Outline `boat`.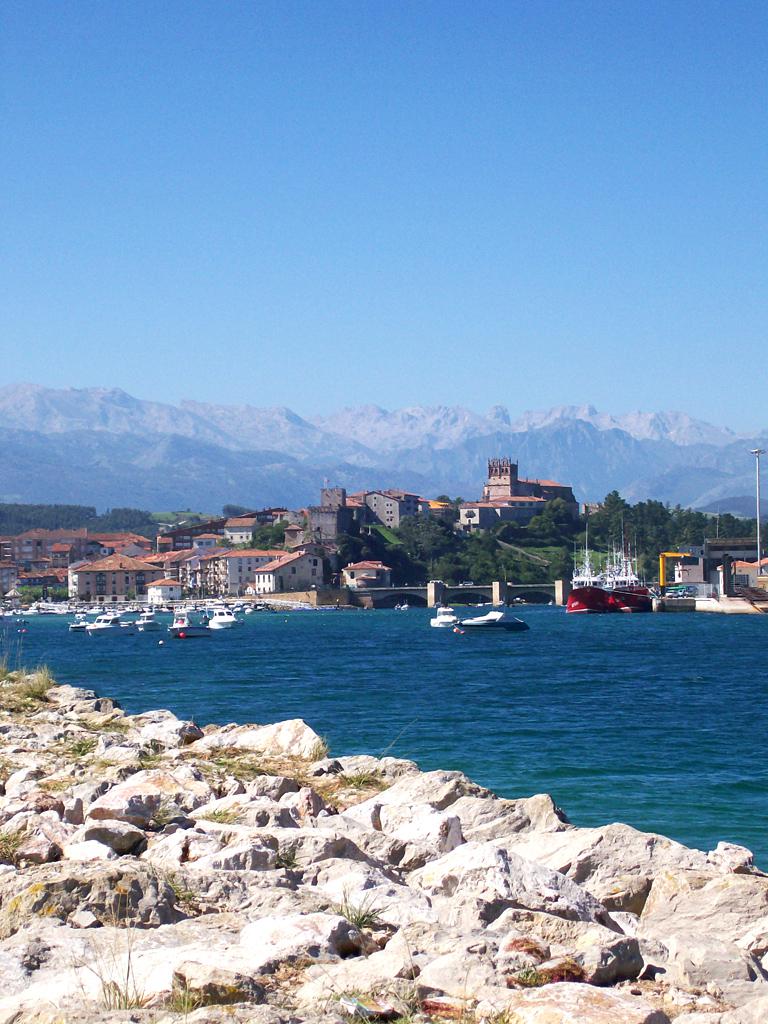
Outline: <bbox>207, 608, 236, 629</bbox>.
